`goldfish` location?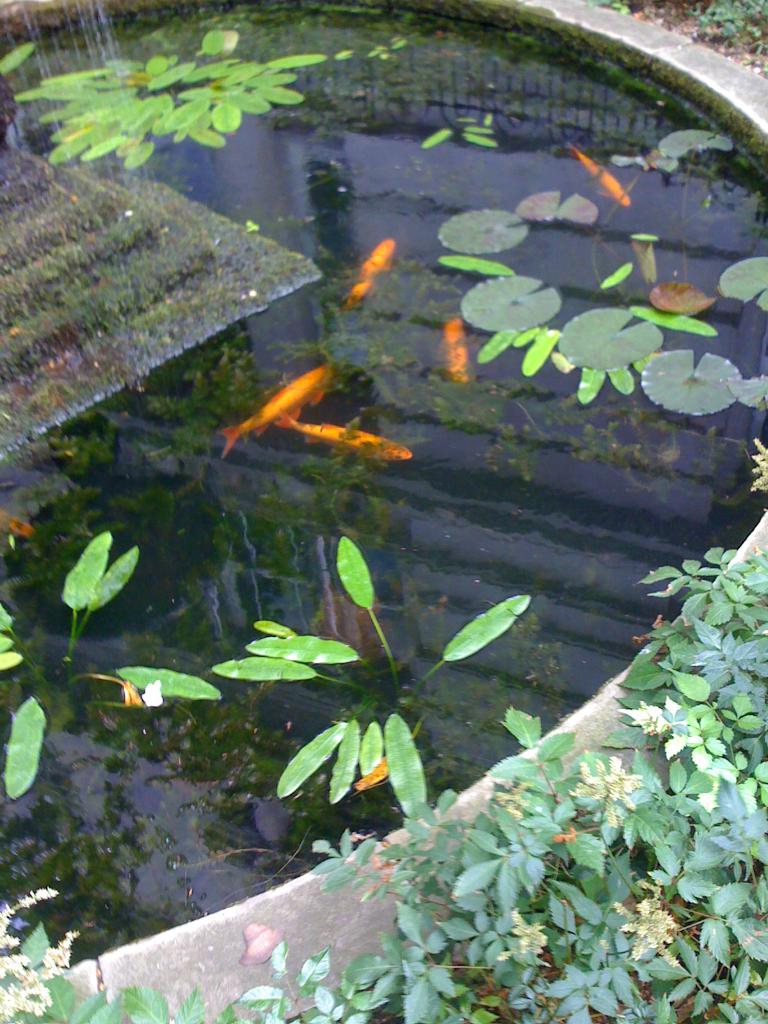
rect(275, 410, 413, 463)
